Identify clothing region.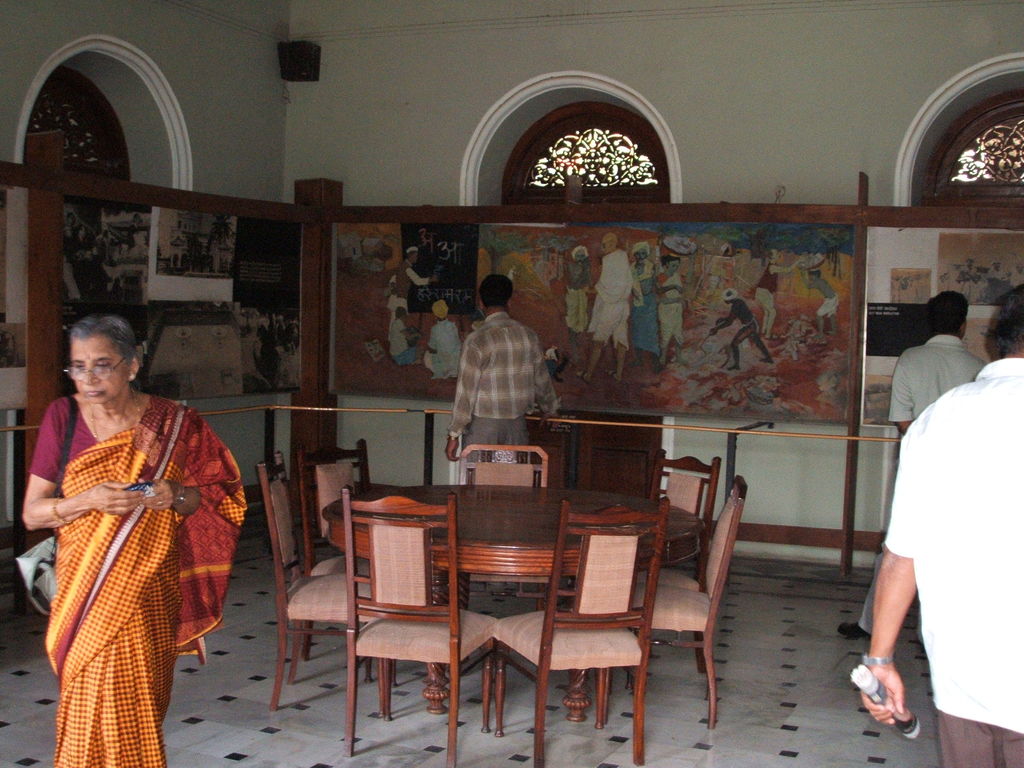
Region: <region>447, 314, 558, 481</region>.
